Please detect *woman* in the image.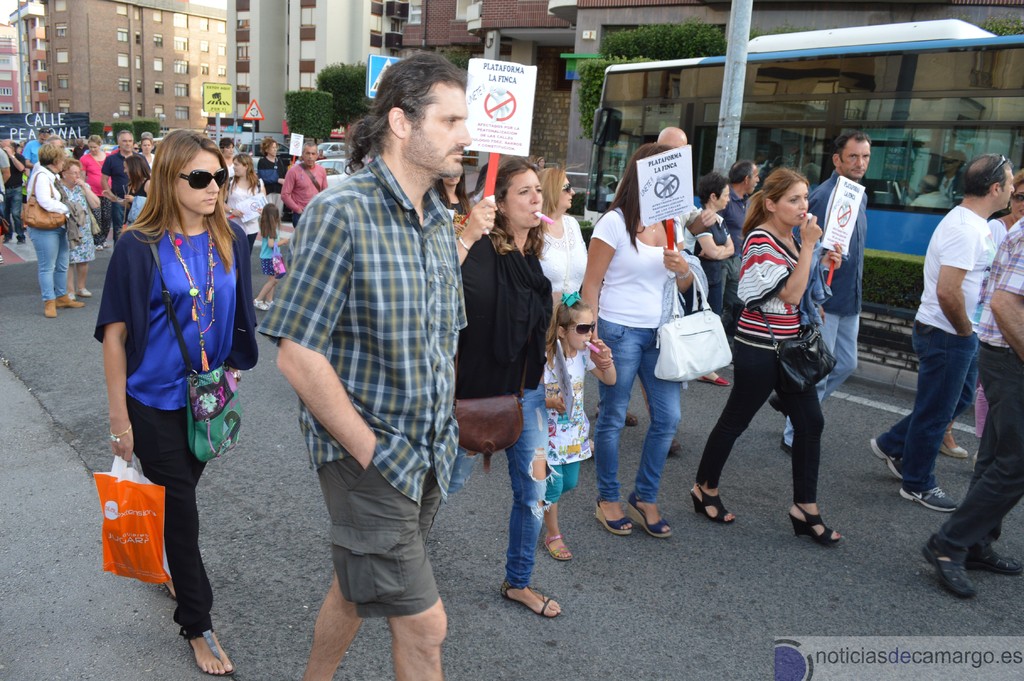
BBox(26, 138, 94, 315).
